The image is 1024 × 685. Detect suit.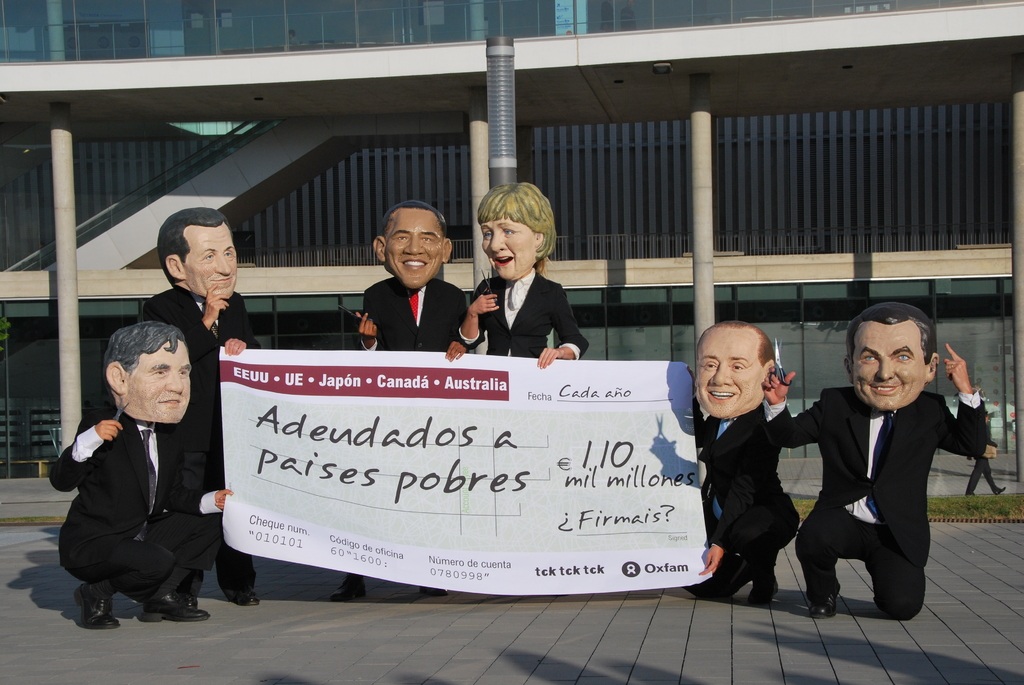
Detection: {"x1": 141, "y1": 288, "x2": 262, "y2": 597}.
